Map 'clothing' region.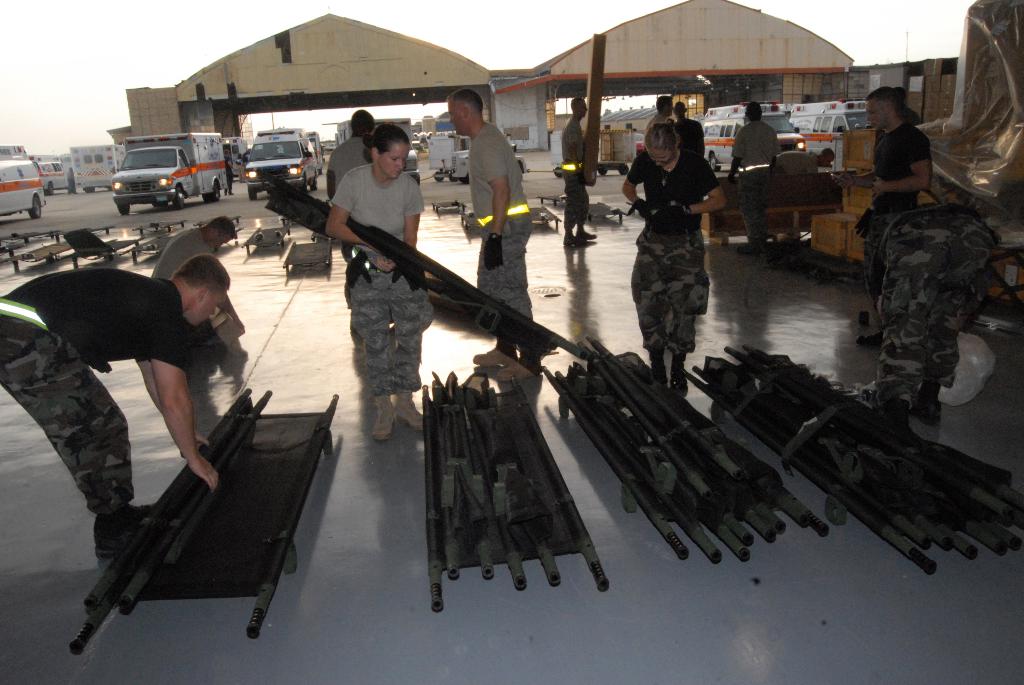
Mapped to crop(630, 129, 721, 353).
